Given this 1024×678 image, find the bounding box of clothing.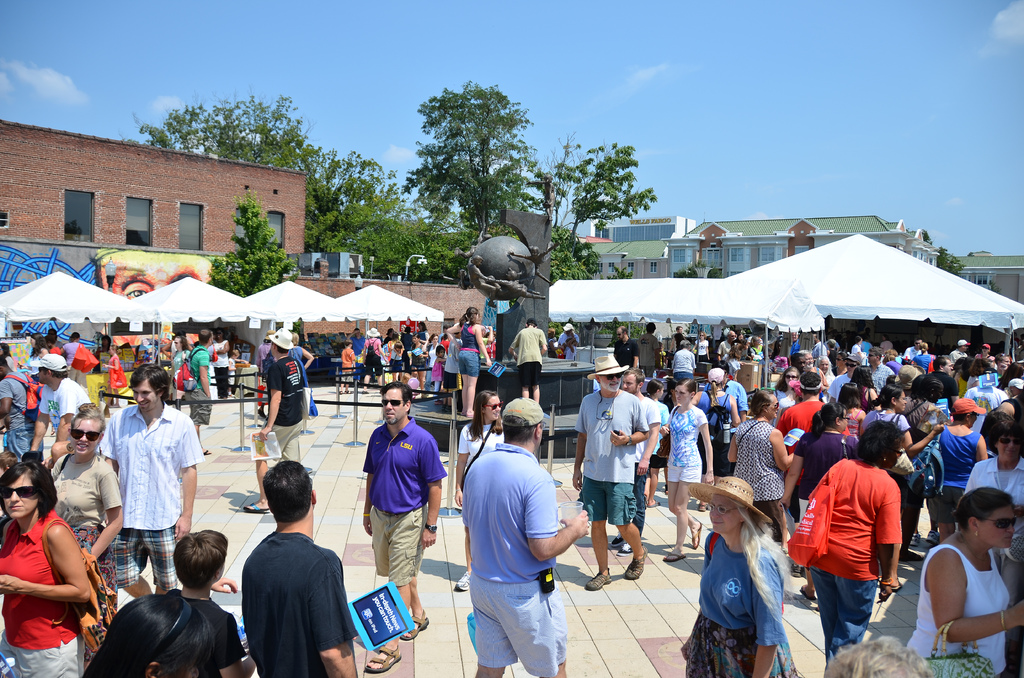
pyautogui.locateOnScreen(435, 355, 445, 381).
